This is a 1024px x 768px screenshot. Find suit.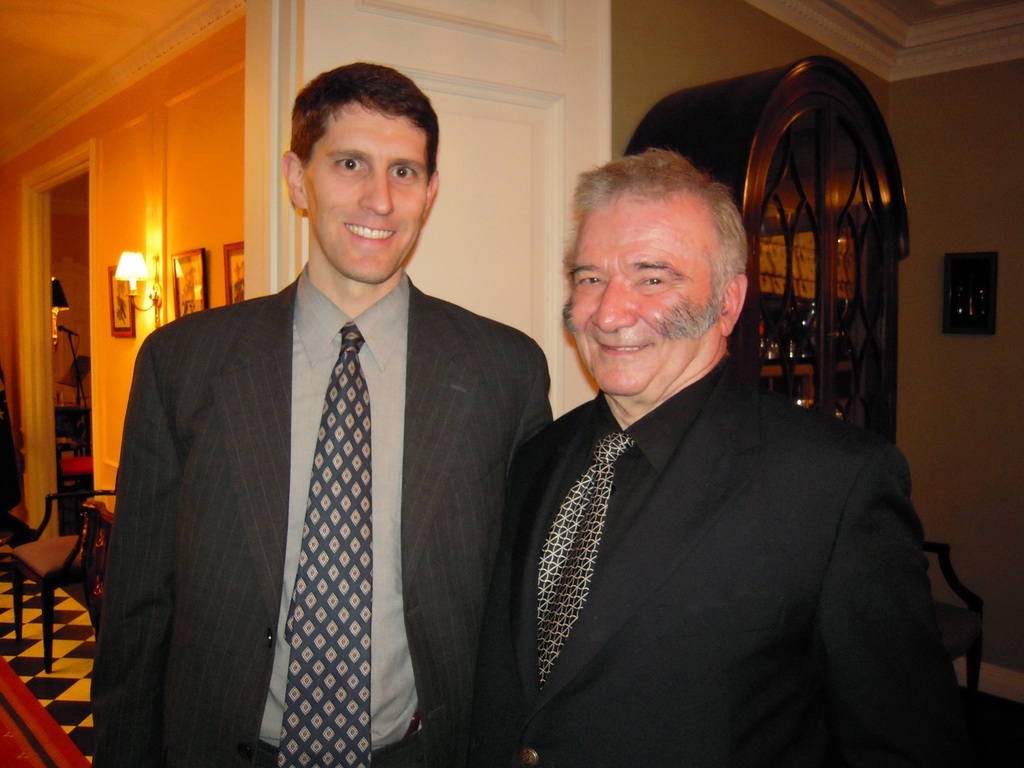
Bounding box: pyautogui.locateOnScreen(88, 260, 554, 767).
